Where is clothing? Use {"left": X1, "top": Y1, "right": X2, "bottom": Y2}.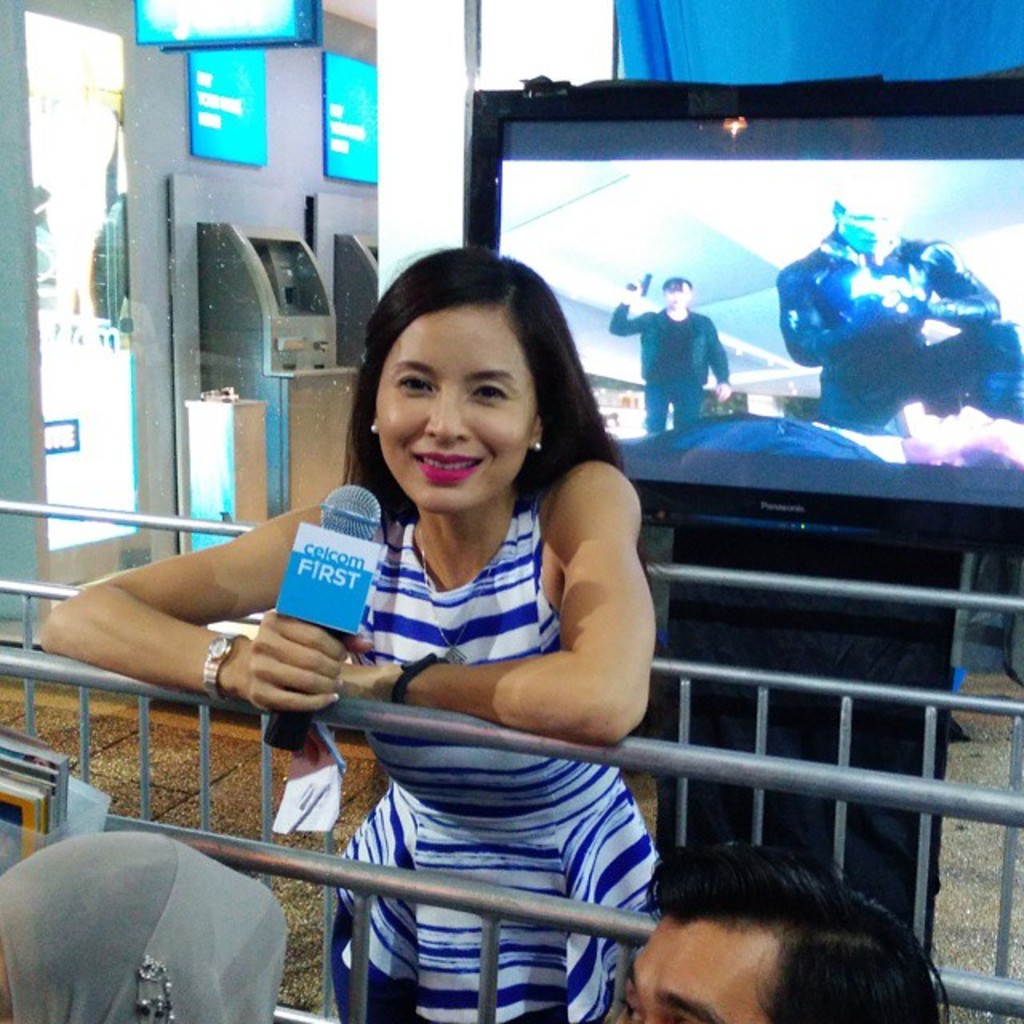
{"left": 598, "top": 299, "right": 726, "bottom": 437}.
